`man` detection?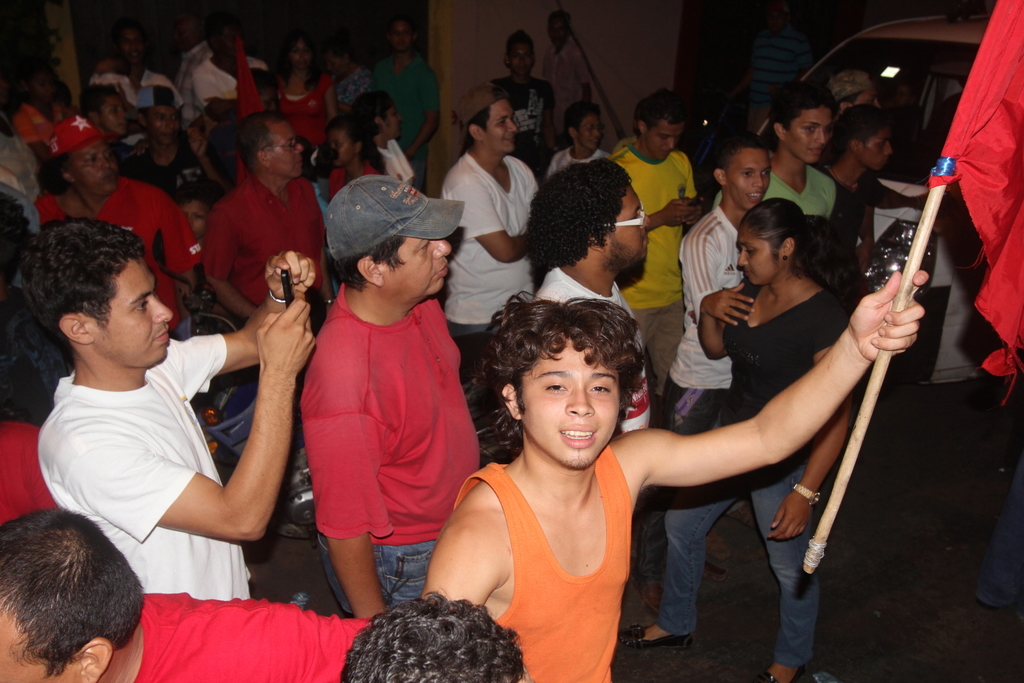
select_region(829, 69, 928, 210)
